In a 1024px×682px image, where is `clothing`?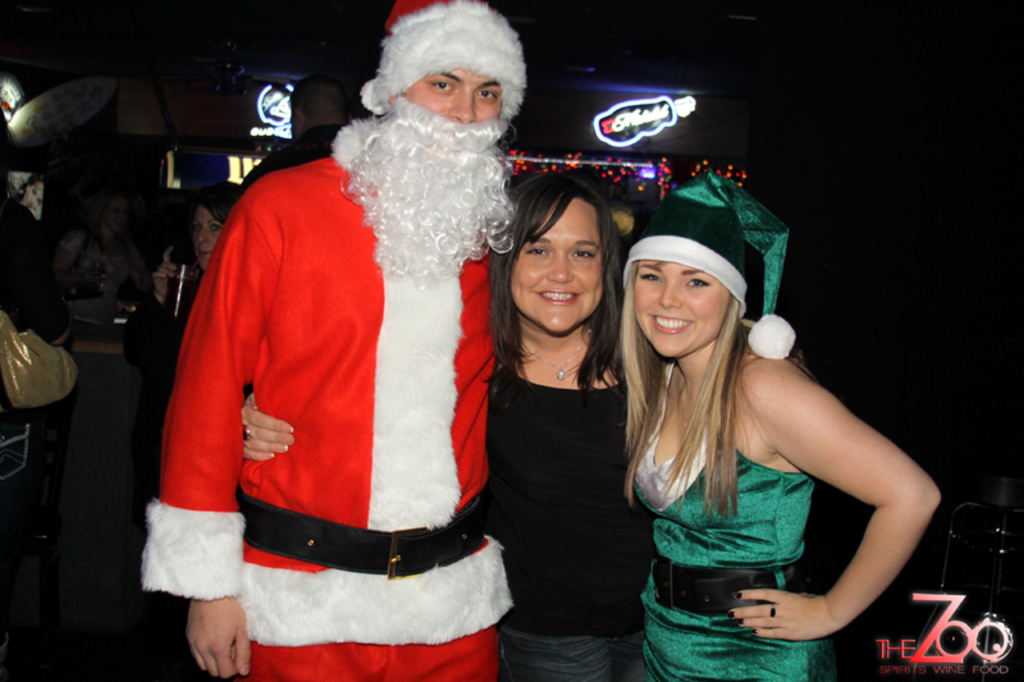
123, 261, 207, 385.
